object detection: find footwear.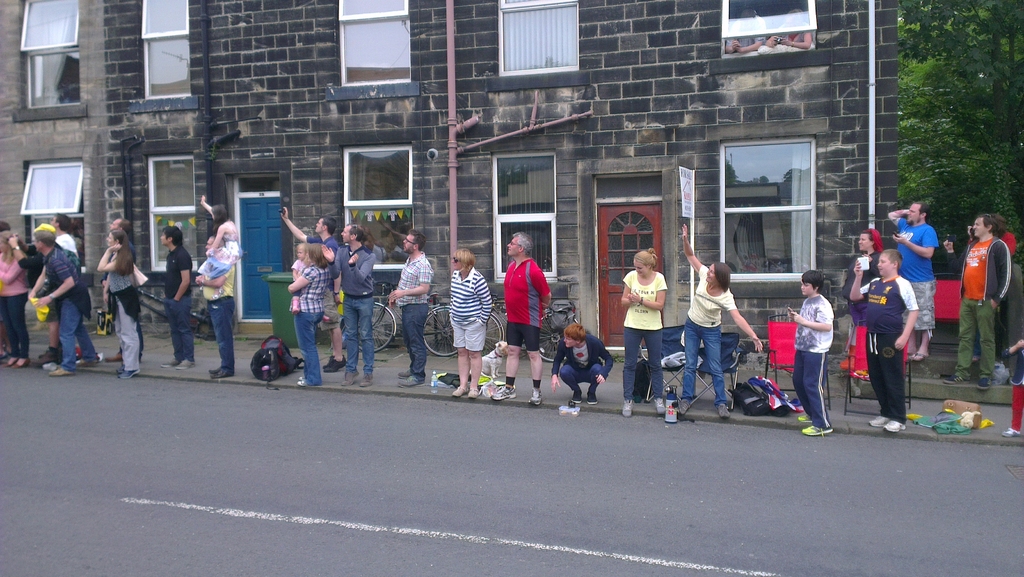
{"x1": 586, "y1": 395, "x2": 597, "y2": 404}.
